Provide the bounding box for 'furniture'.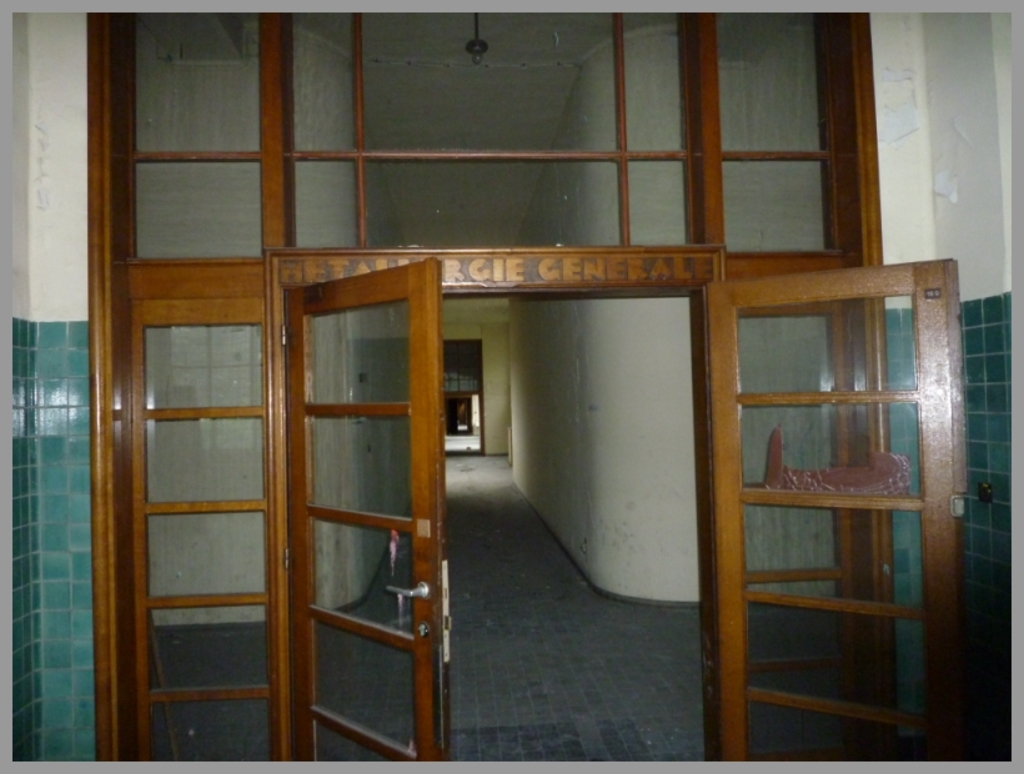
[90, 12, 963, 763].
